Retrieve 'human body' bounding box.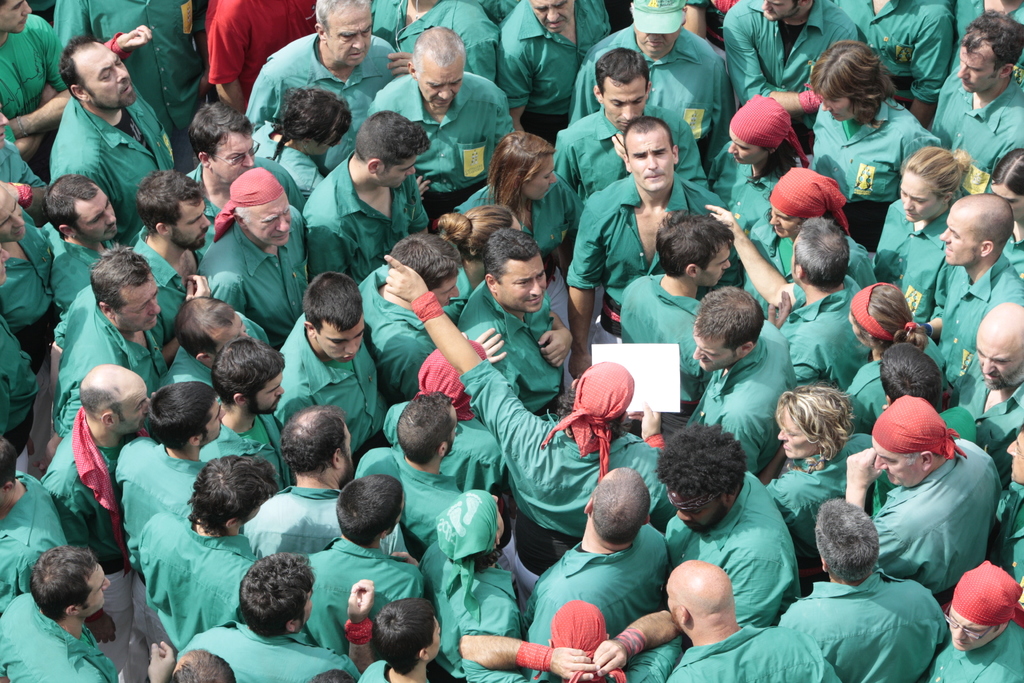
Bounding box: detection(458, 602, 681, 682).
